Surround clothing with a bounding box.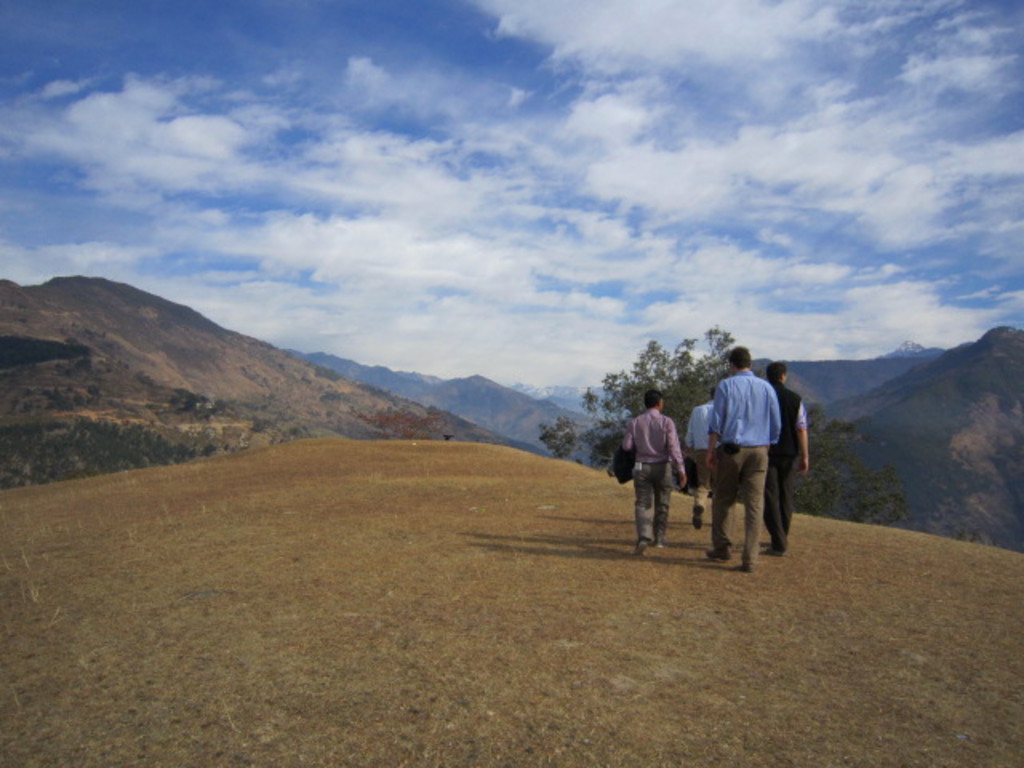
(x1=704, y1=341, x2=797, y2=560).
